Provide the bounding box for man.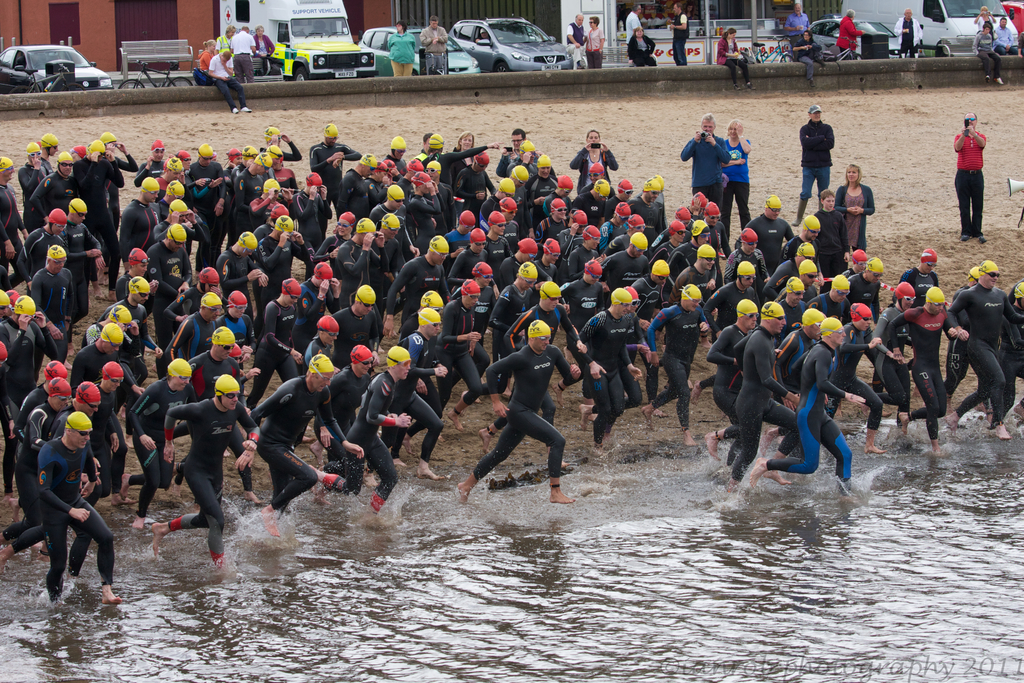
[310, 123, 364, 239].
